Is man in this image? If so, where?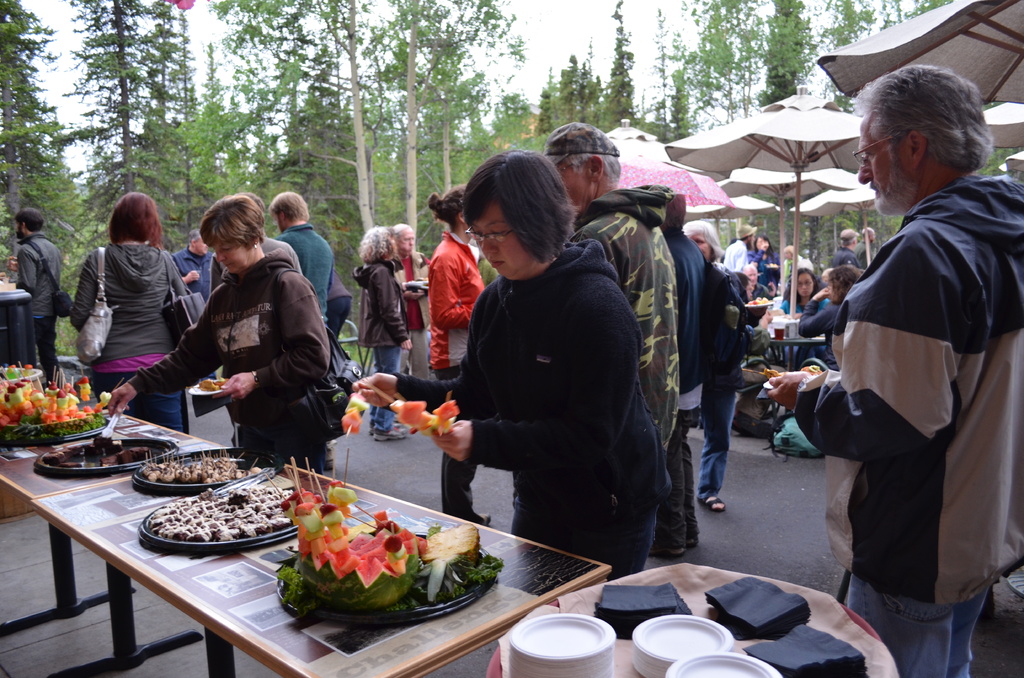
Yes, at locate(221, 192, 304, 281).
